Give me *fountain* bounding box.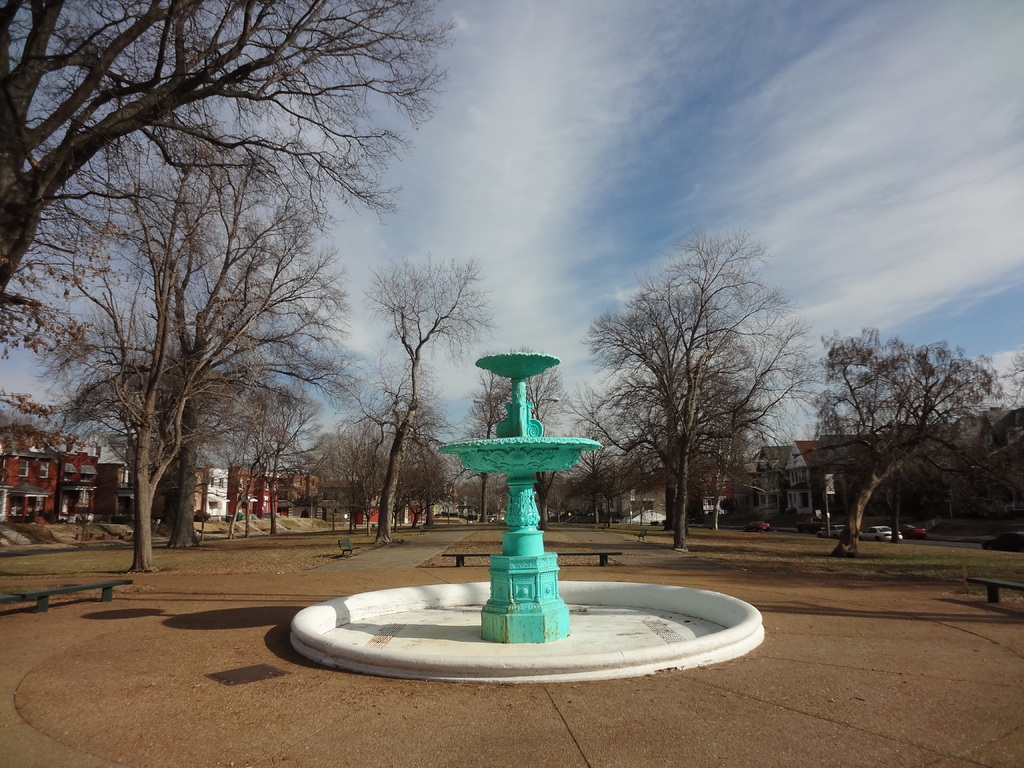
388,330,639,670.
